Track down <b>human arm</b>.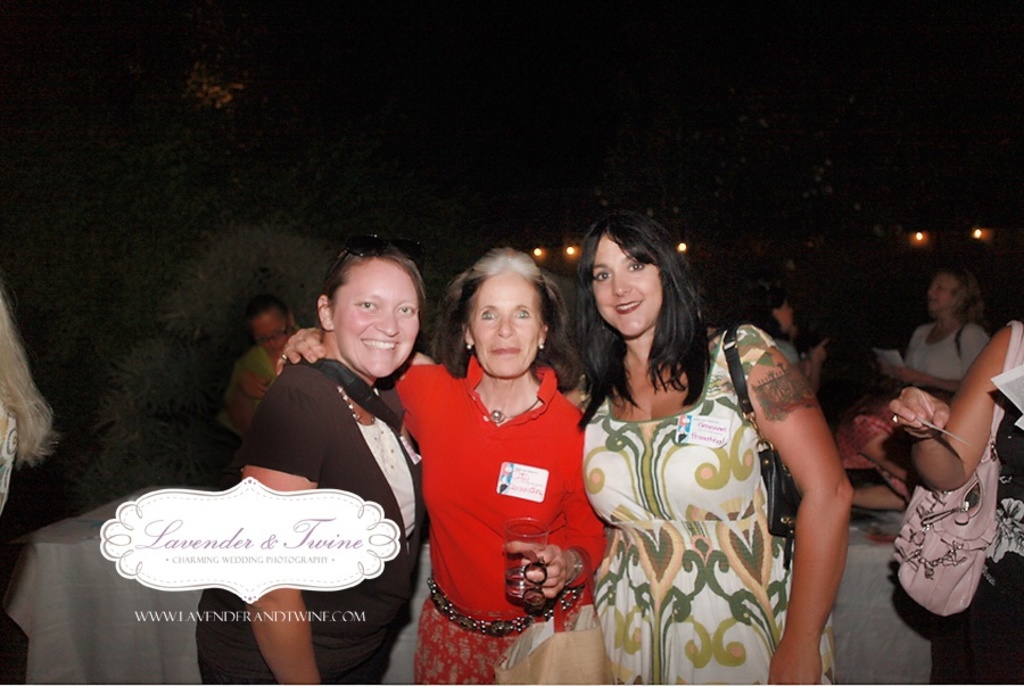
Tracked to 892:307:1023:489.
